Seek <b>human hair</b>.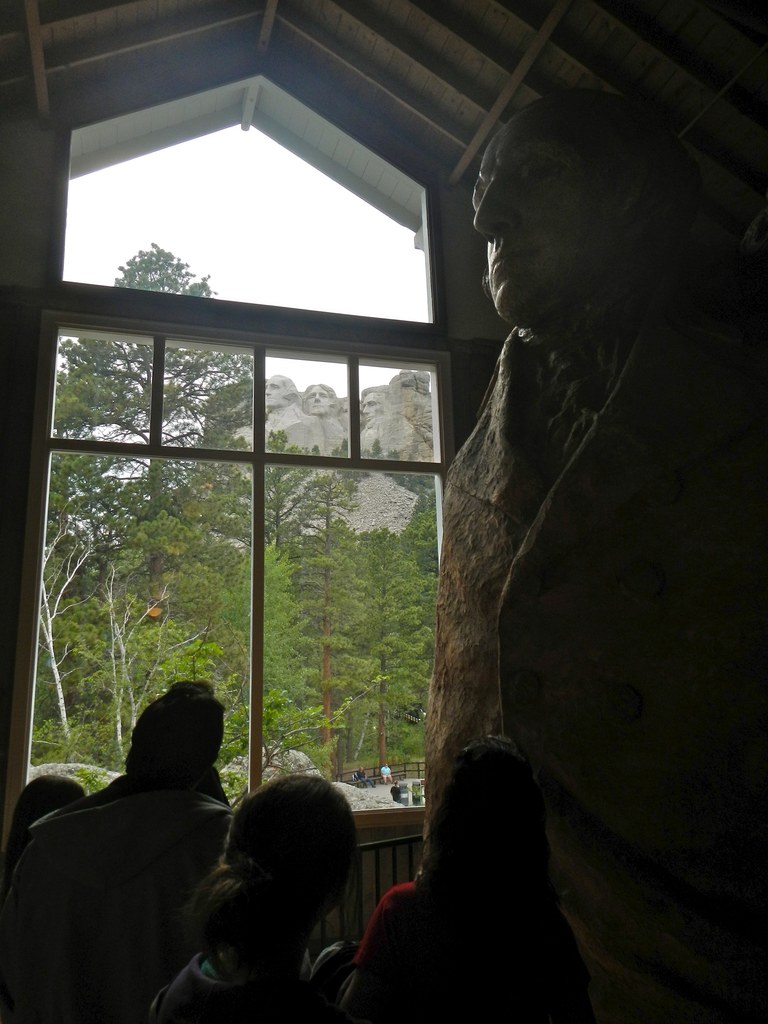
(left=121, top=678, right=228, bottom=788).
